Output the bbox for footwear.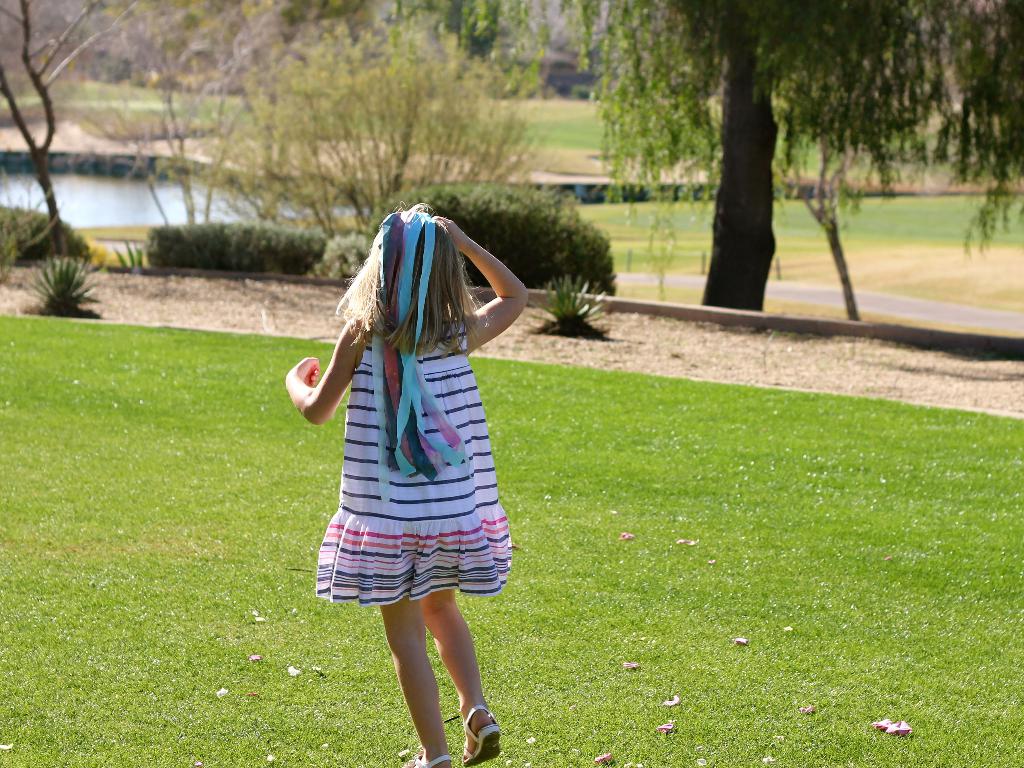
box(462, 703, 501, 764).
